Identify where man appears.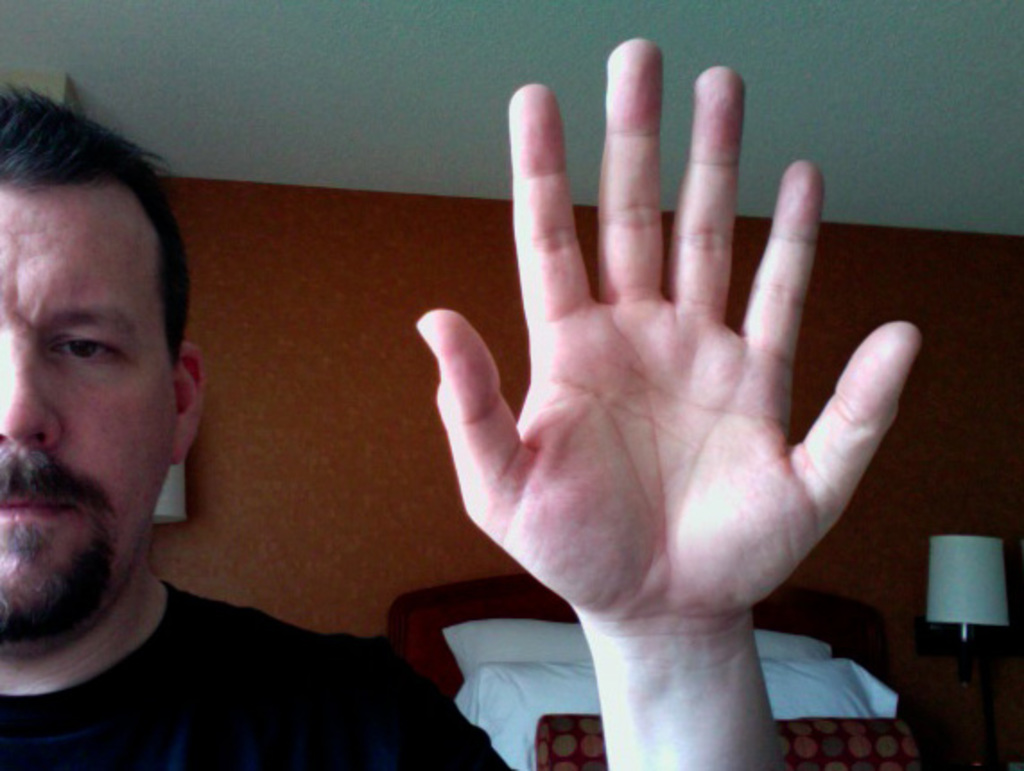
Appears at (0, 39, 922, 769).
